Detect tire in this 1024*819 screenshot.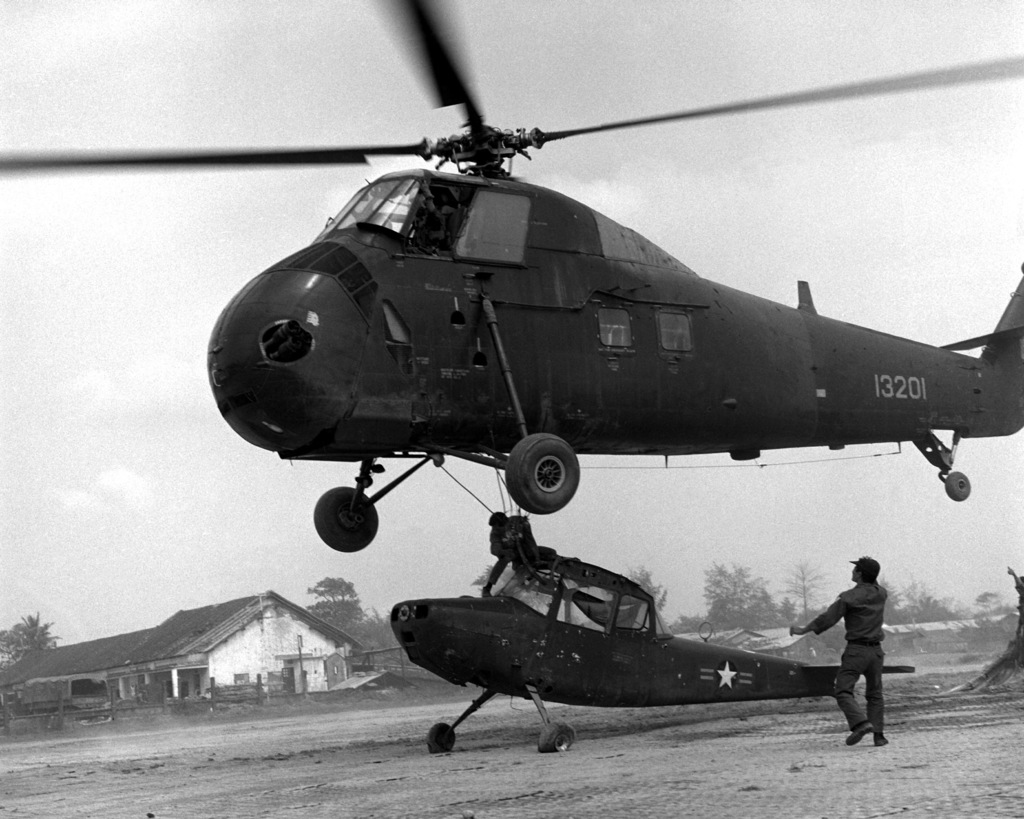
Detection: box(944, 477, 974, 500).
